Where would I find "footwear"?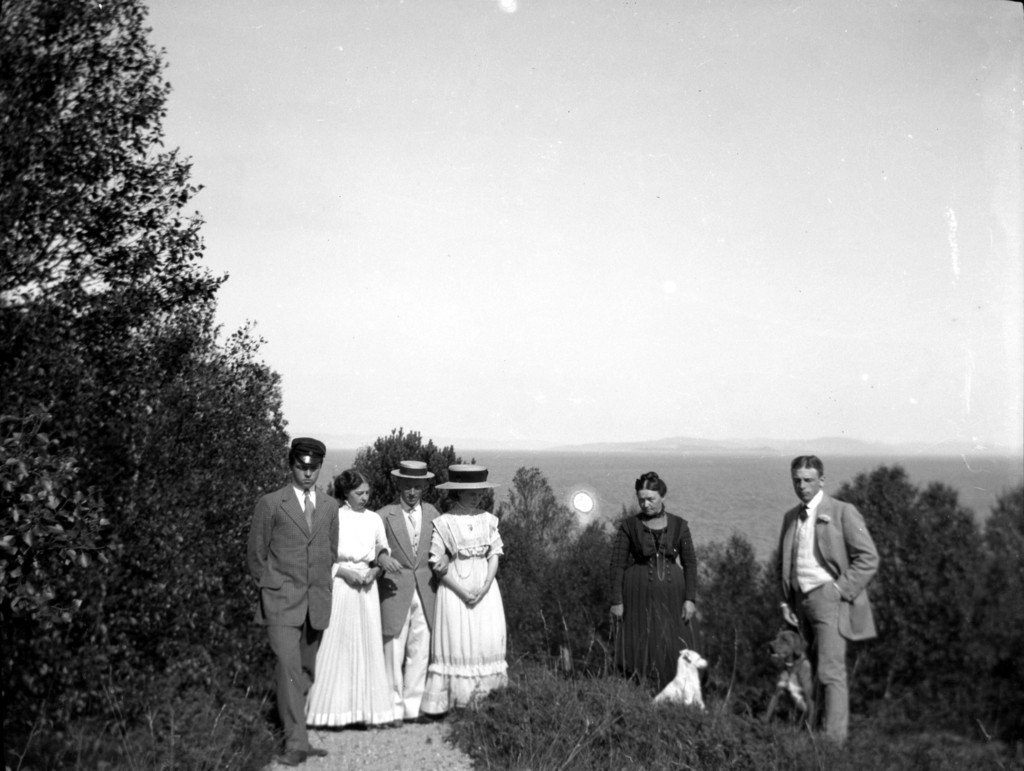
At l=417, t=710, r=448, b=724.
